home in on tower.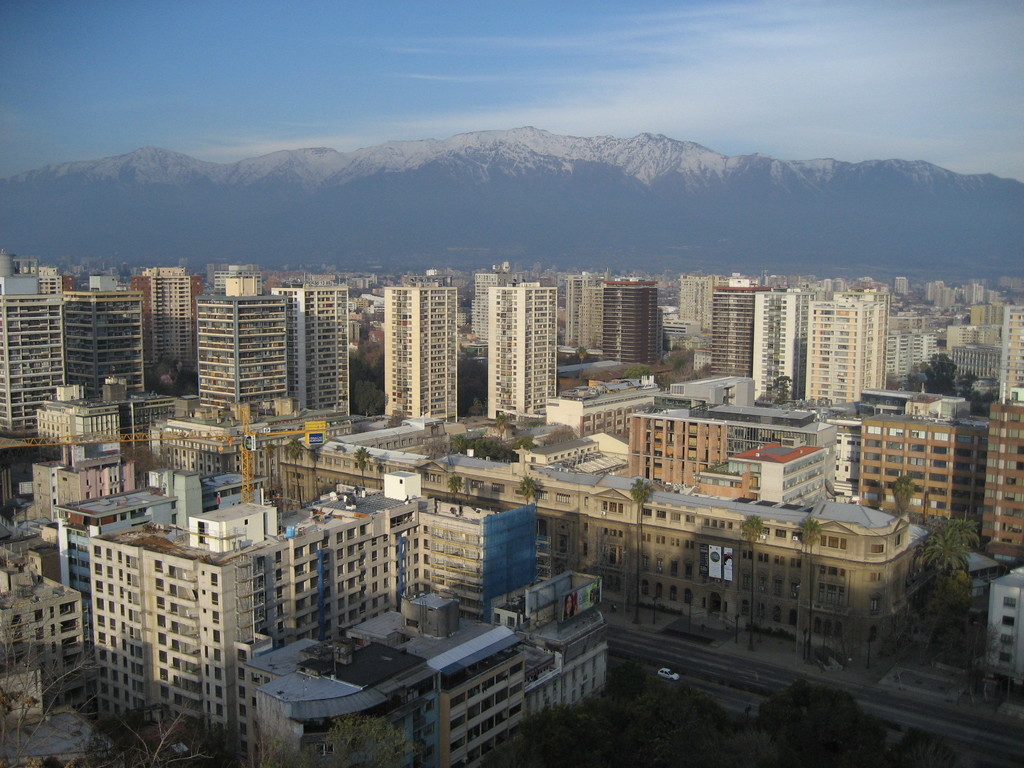
Homed in at left=0, top=300, right=61, bottom=441.
